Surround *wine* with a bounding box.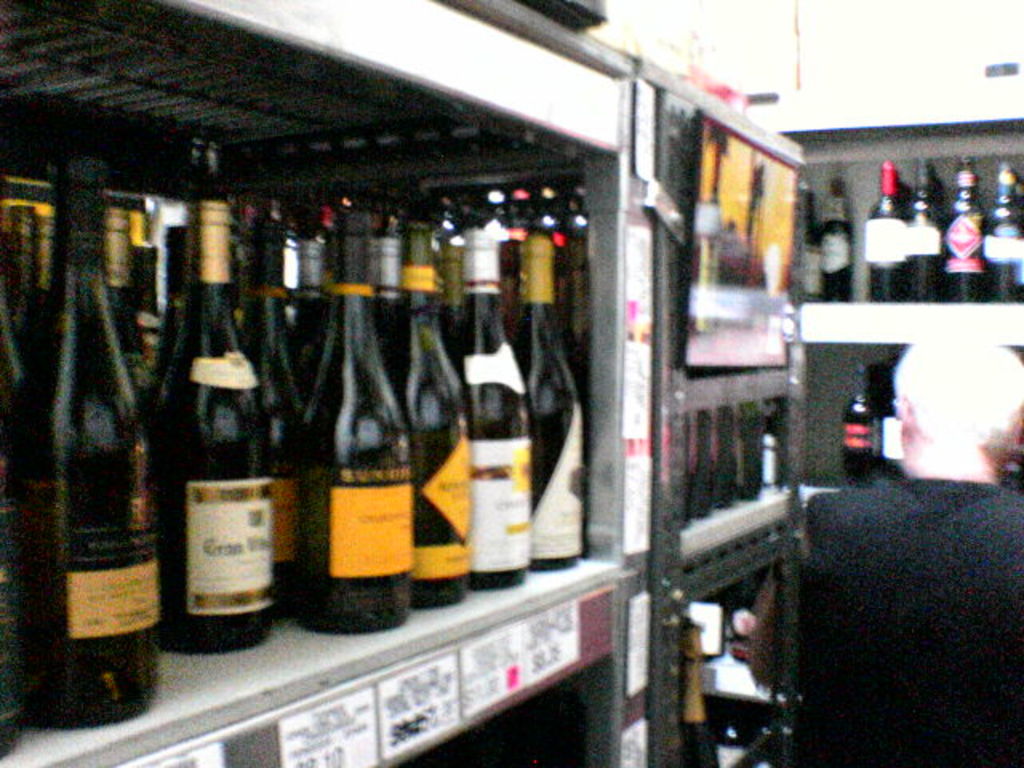
crop(816, 178, 856, 301).
